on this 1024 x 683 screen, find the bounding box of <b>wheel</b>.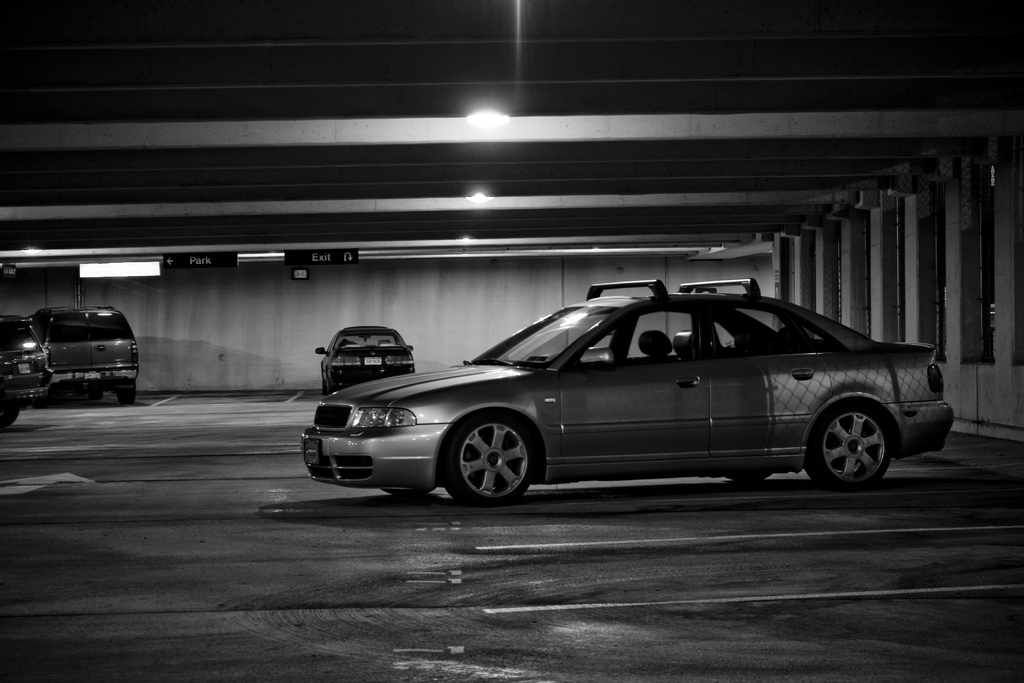
Bounding box: [825, 390, 911, 481].
